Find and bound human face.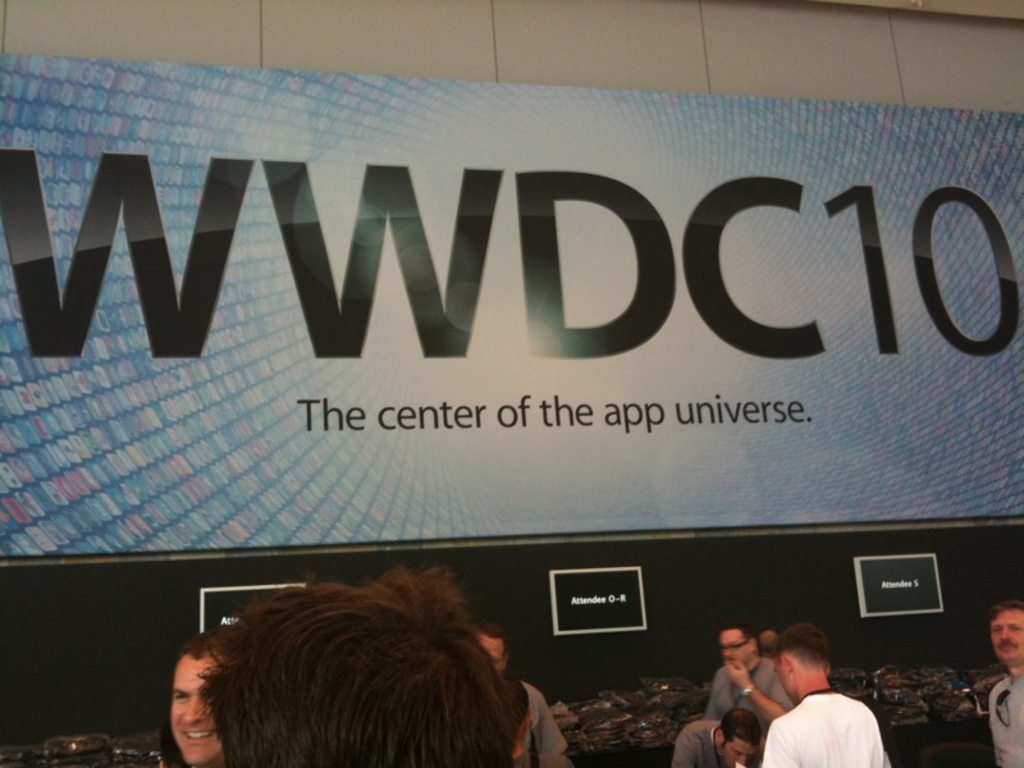
Bound: {"left": 168, "top": 653, "right": 218, "bottom": 767}.
